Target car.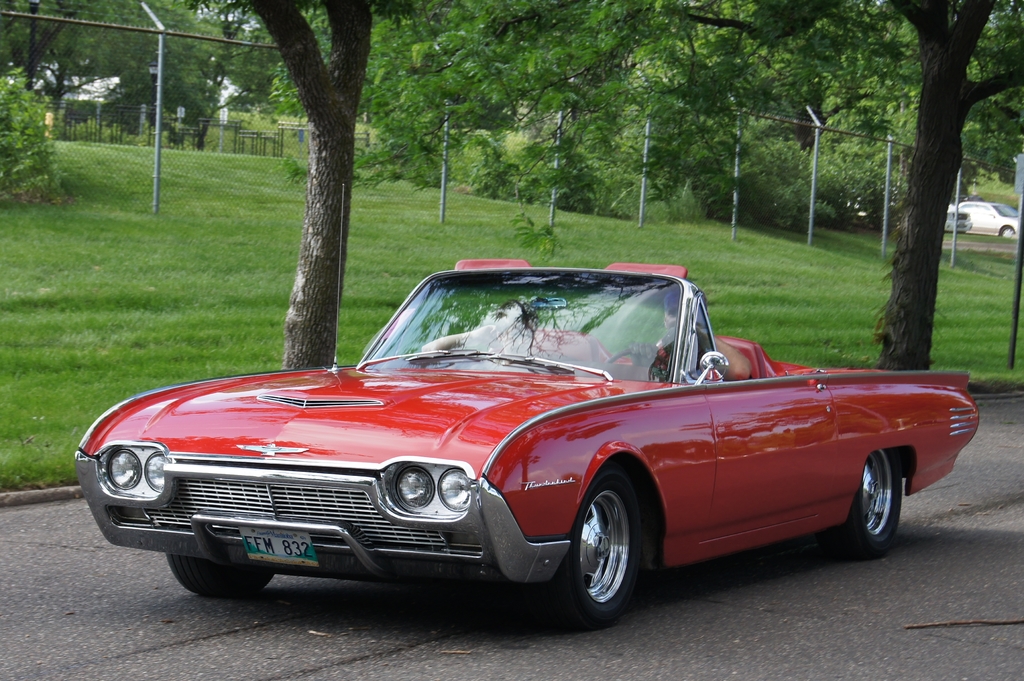
Target region: (x1=74, y1=260, x2=979, y2=632).
